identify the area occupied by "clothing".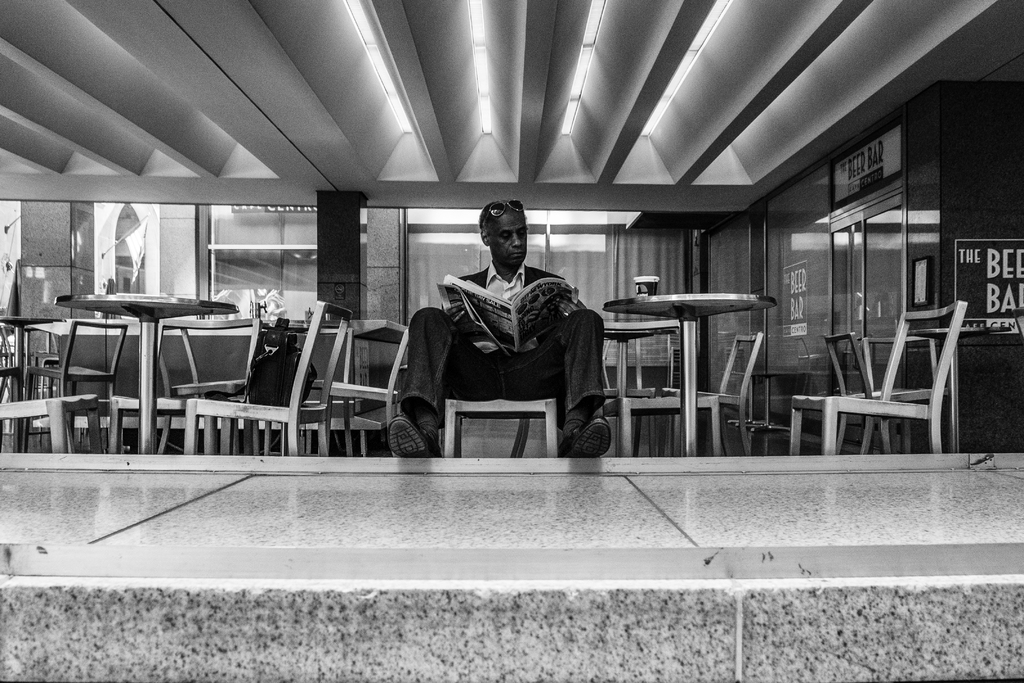
Area: [left=441, top=264, right=567, bottom=345].
